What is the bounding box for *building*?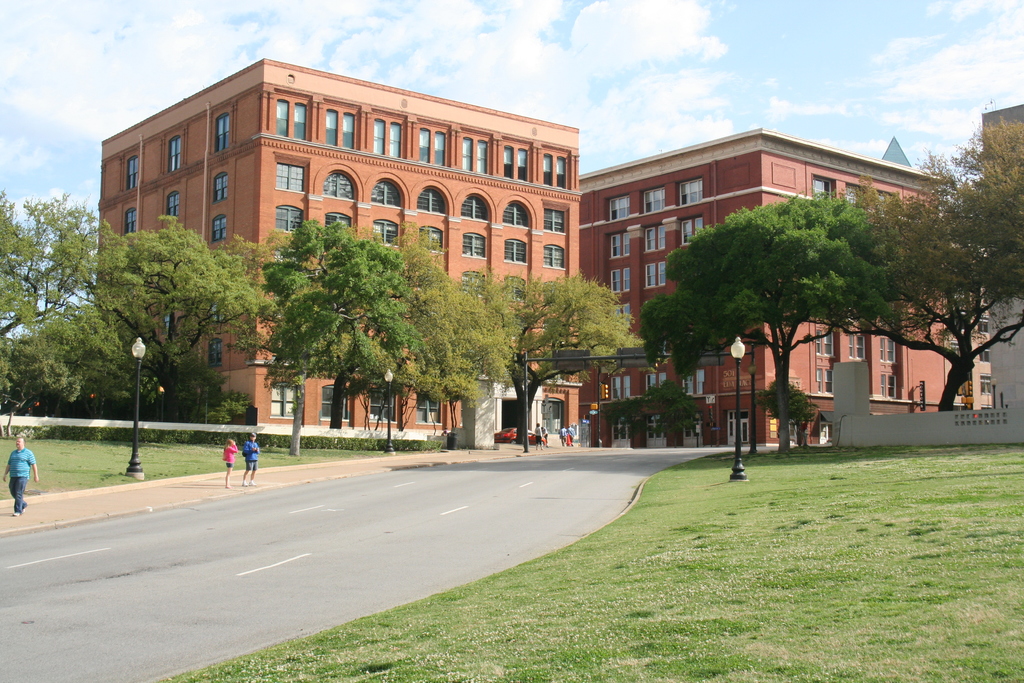
578/129/954/445.
